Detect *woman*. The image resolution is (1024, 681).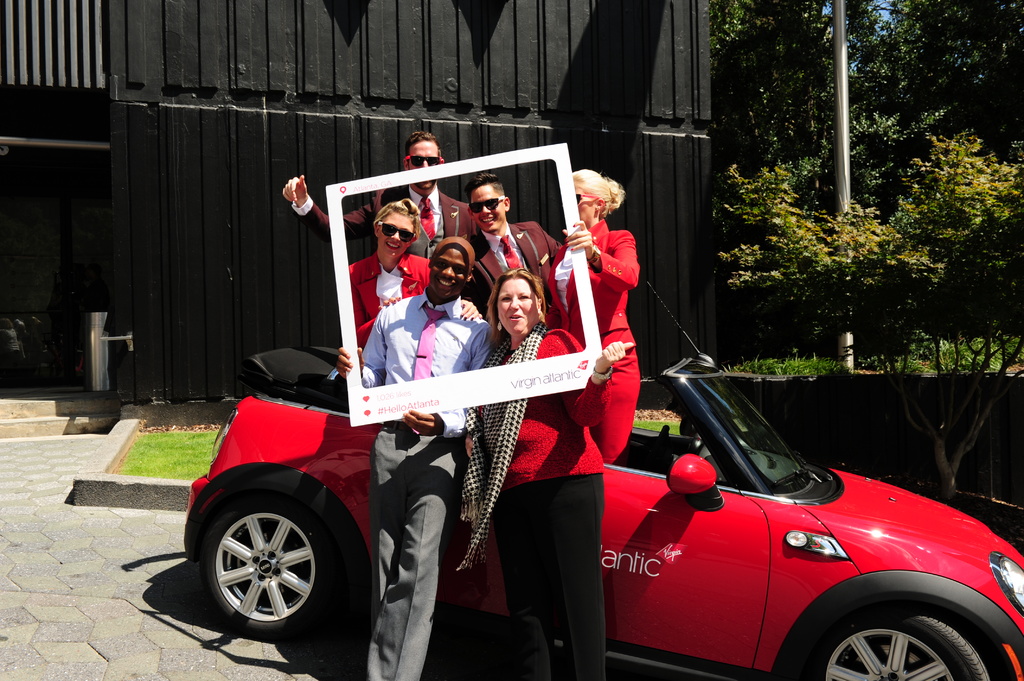
box(538, 164, 648, 453).
